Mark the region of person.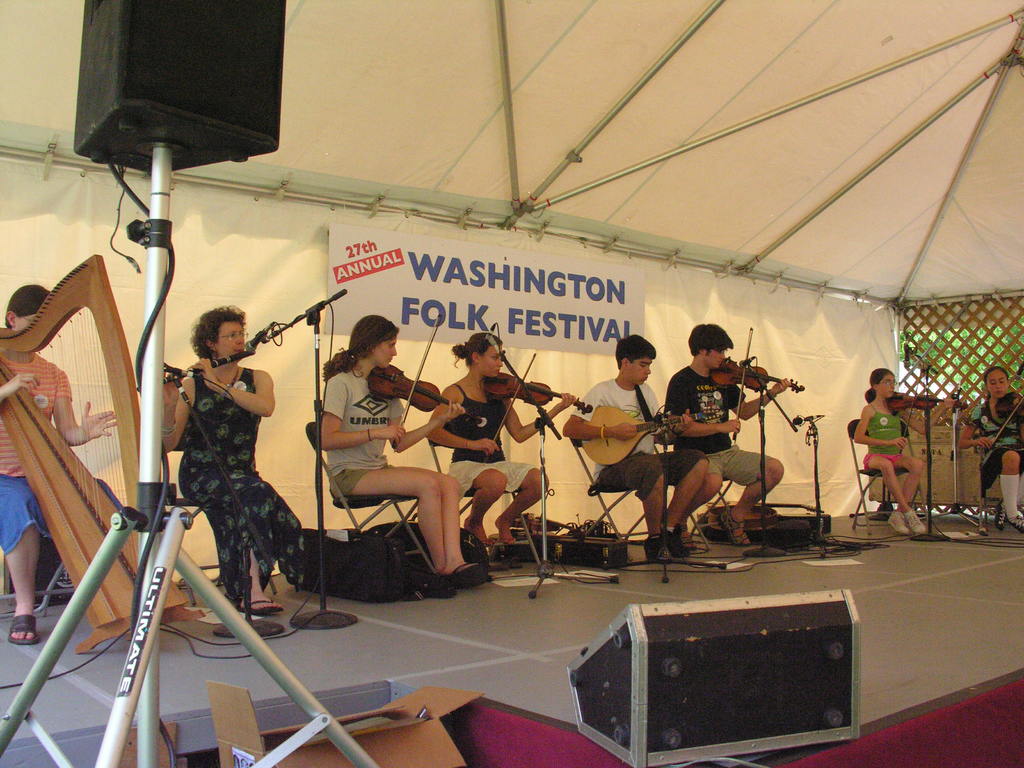
Region: [550,335,725,562].
